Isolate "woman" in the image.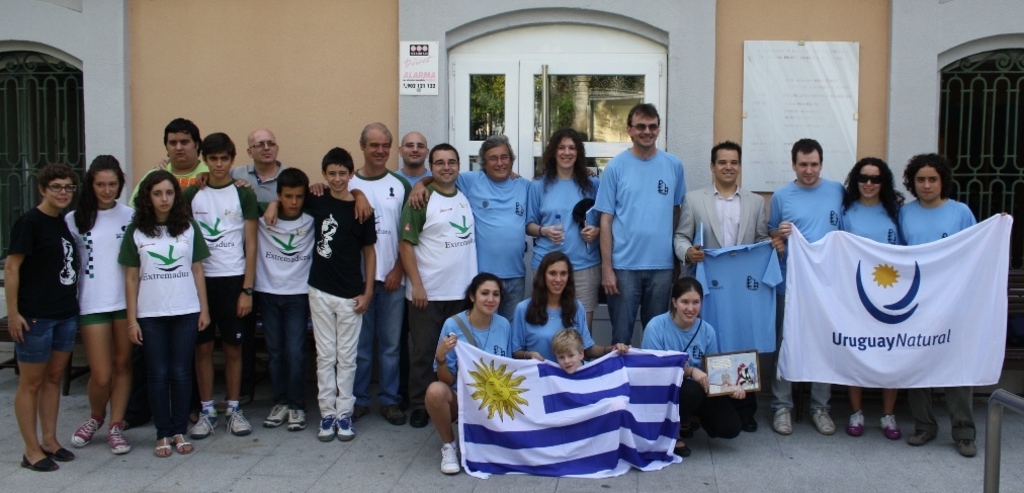
Isolated region: box=[518, 129, 605, 334].
